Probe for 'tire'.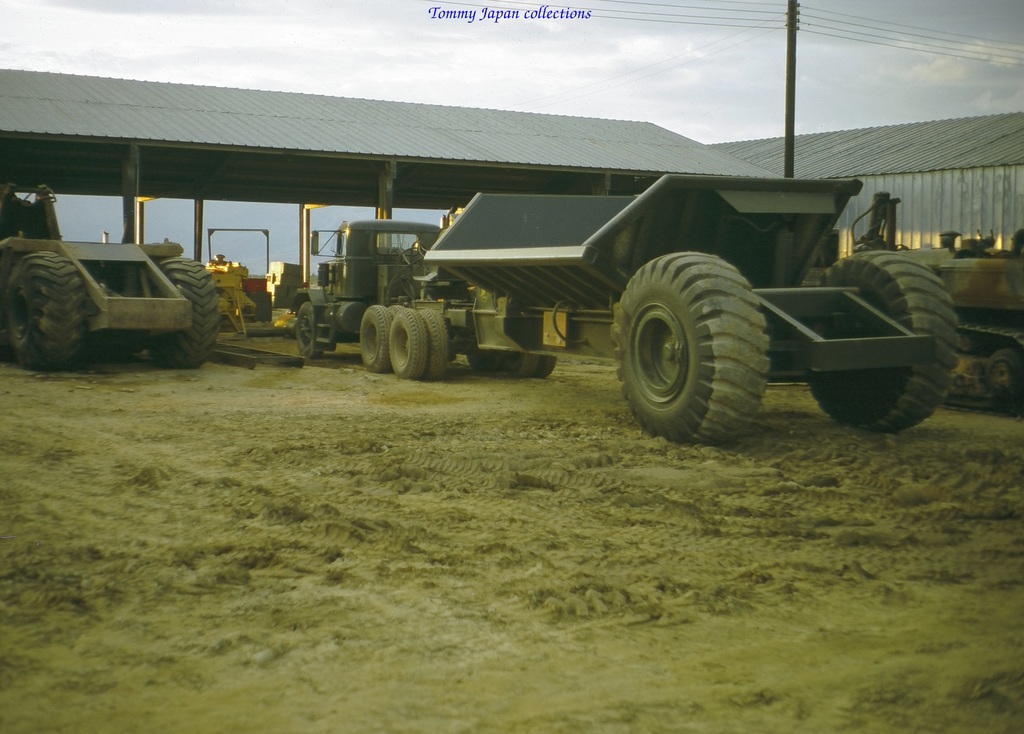
Probe result: 806:248:964:436.
